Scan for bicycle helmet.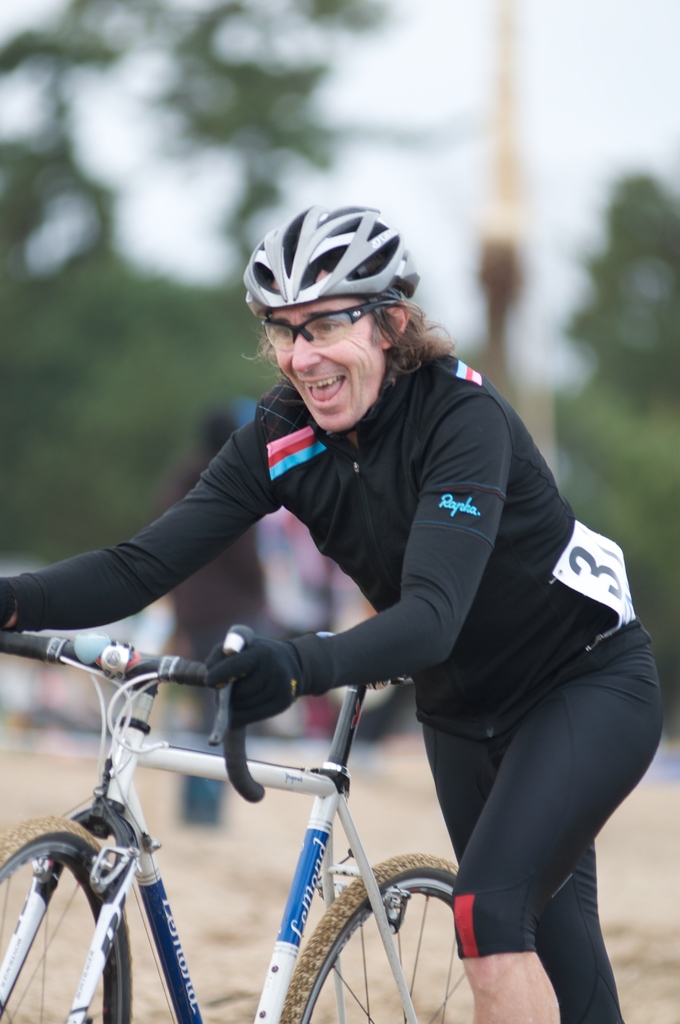
Scan result: Rect(245, 204, 417, 307).
